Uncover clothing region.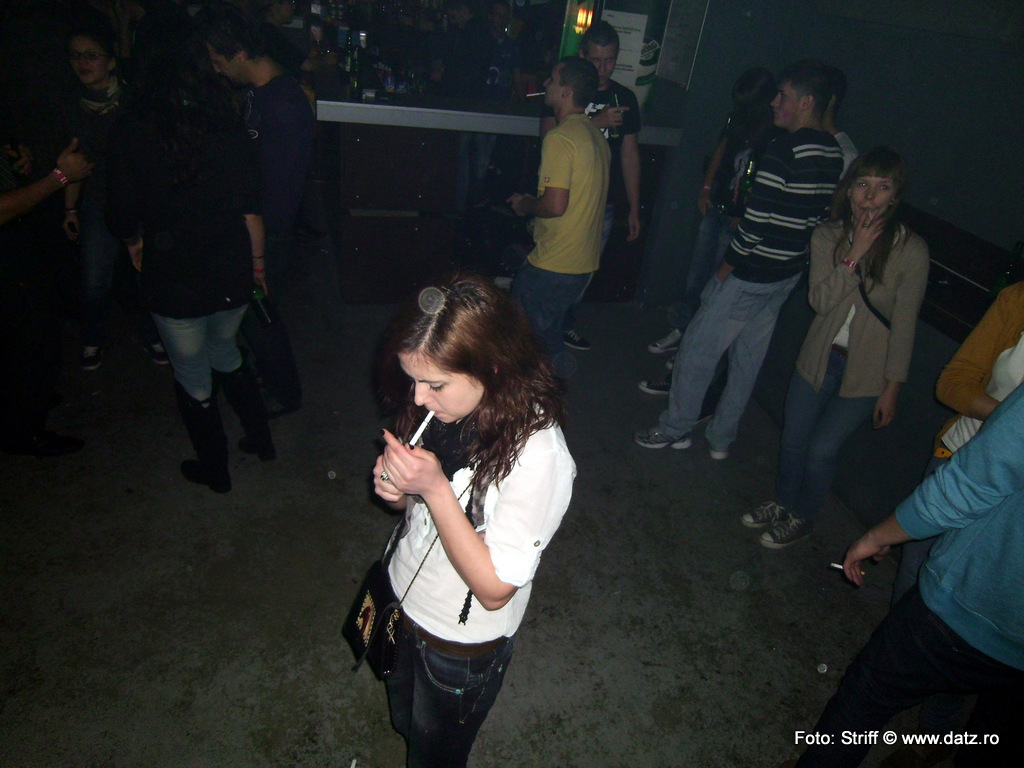
Uncovered: Rect(651, 131, 836, 449).
